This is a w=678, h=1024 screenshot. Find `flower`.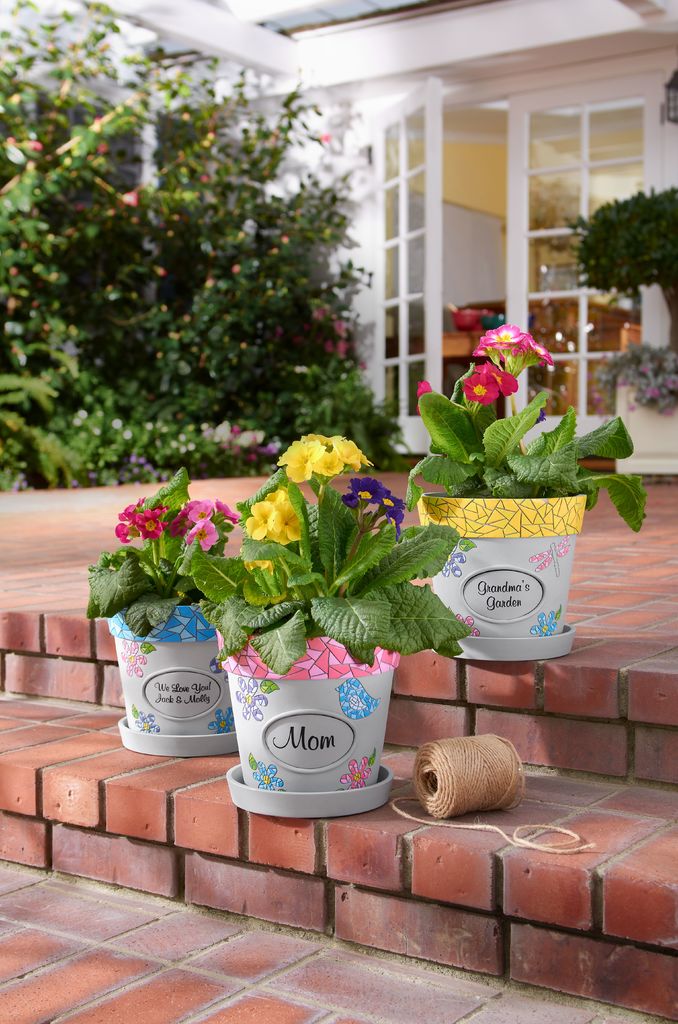
Bounding box: [x1=238, y1=674, x2=269, y2=719].
